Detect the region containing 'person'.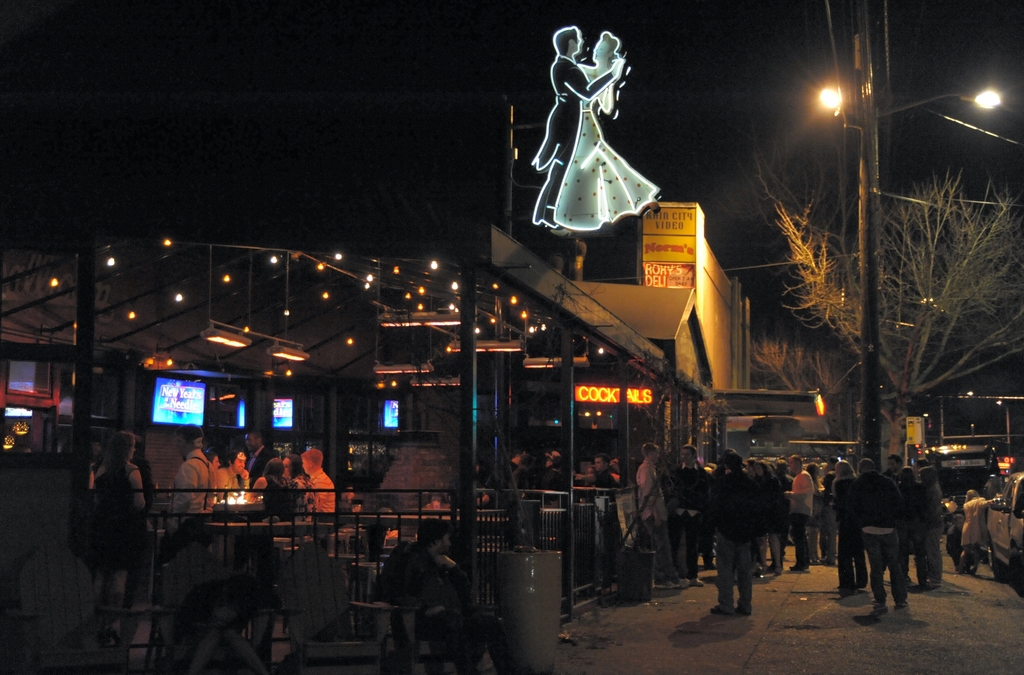
(x1=525, y1=28, x2=622, y2=229).
